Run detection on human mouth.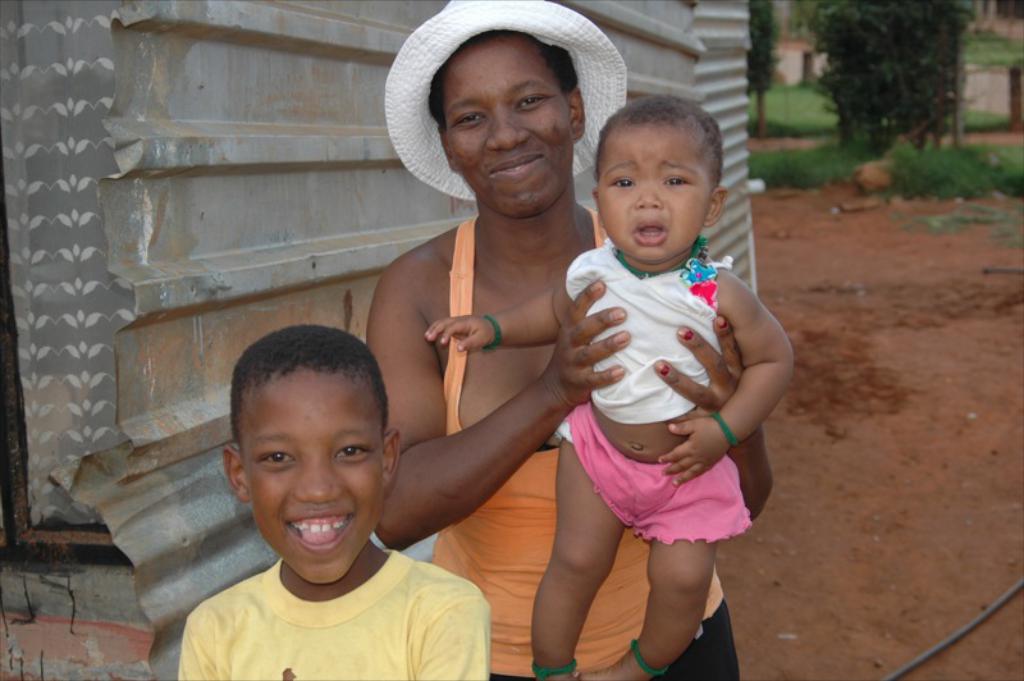
Result: x1=635 y1=221 x2=667 y2=243.
